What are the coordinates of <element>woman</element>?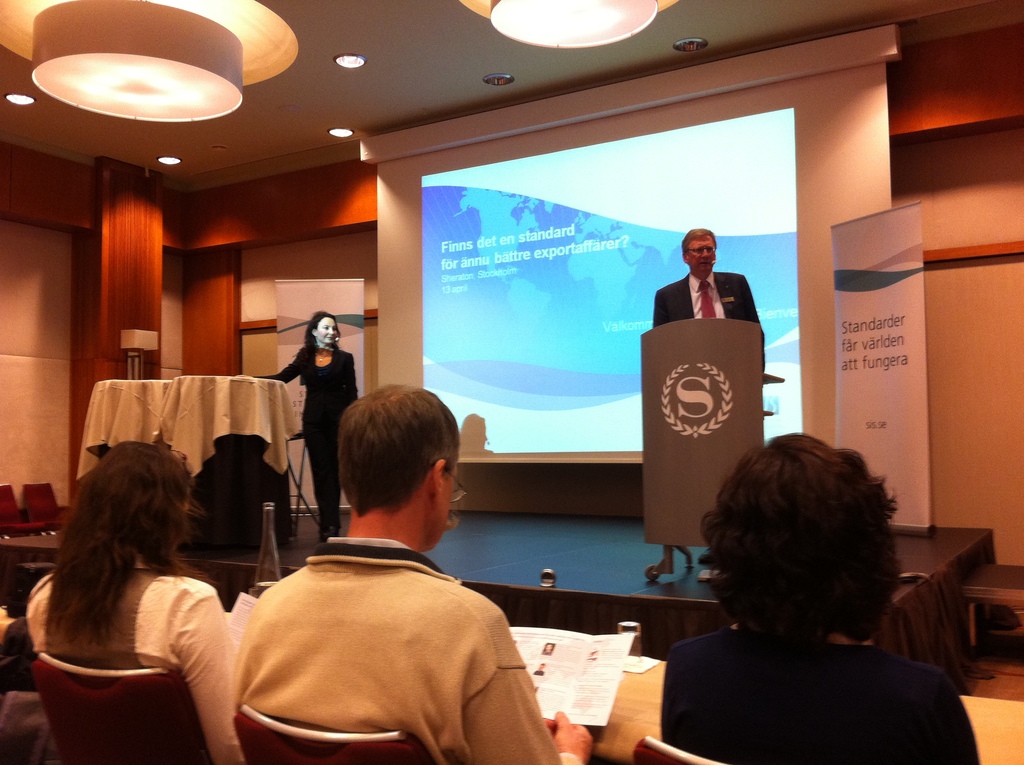
[21, 441, 260, 764].
